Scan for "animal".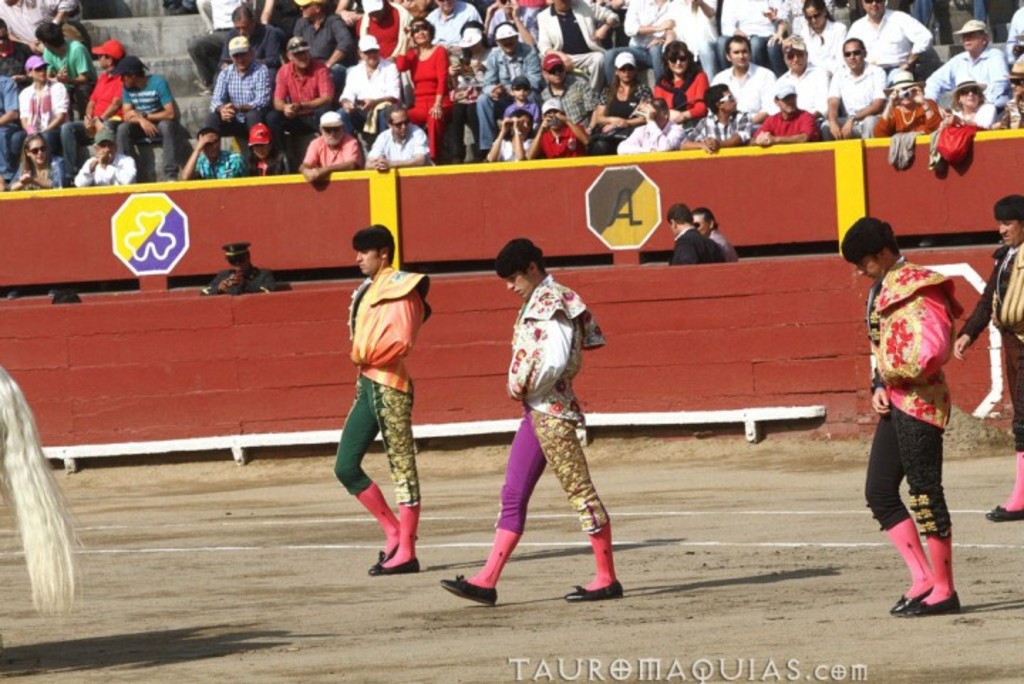
Scan result: bbox=[0, 358, 84, 603].
